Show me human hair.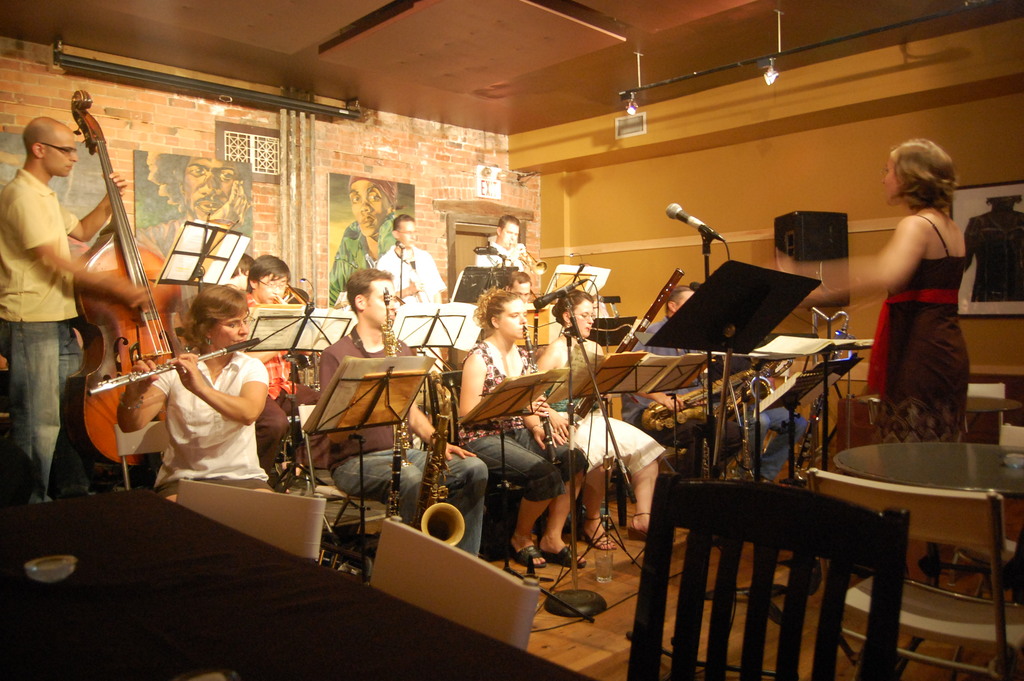
human hair is here: bbox(181, 282, 248, 357).
